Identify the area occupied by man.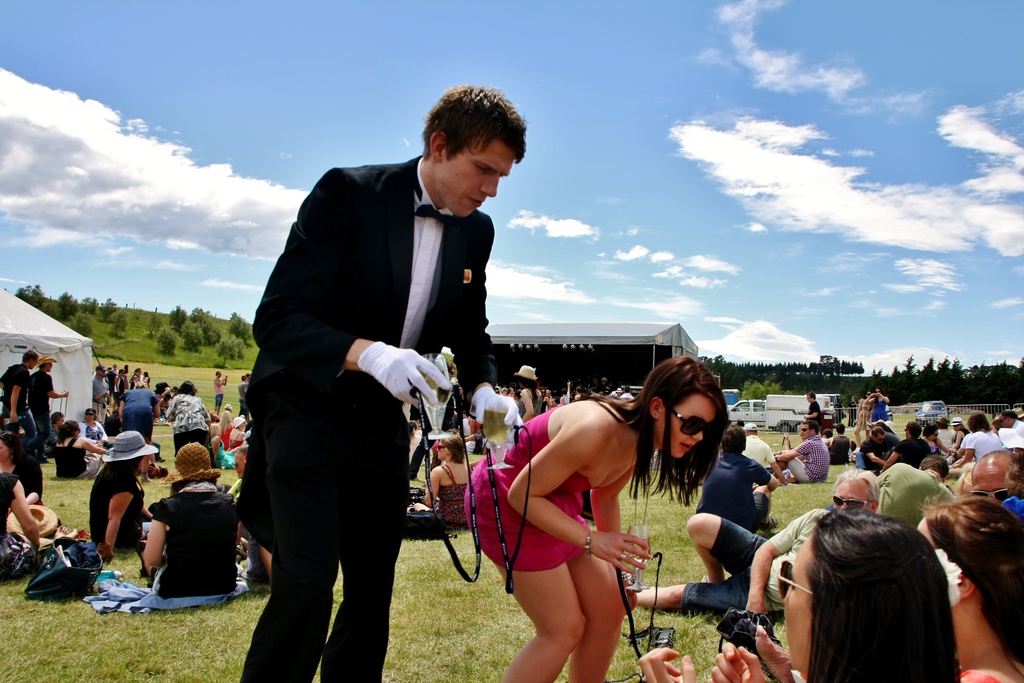
Area: <bbox>776, 420, 829, 483</bbox>.
